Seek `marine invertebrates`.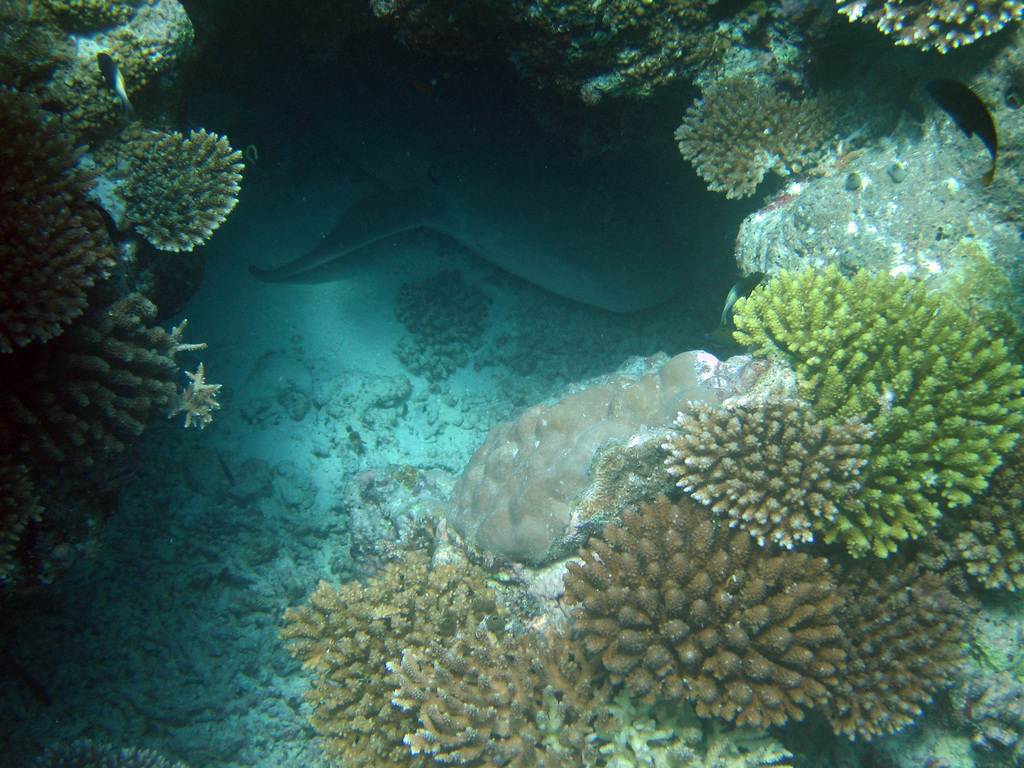
locate(376, 259, 488, 378).
